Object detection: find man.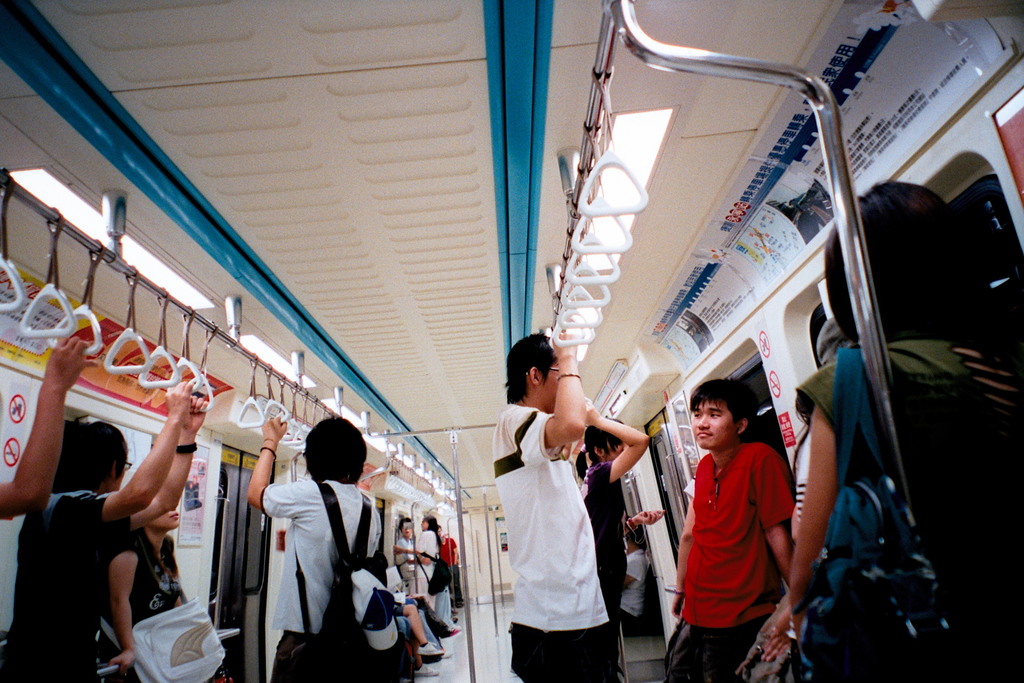
<region>488, 332, 609, 682</region>.
